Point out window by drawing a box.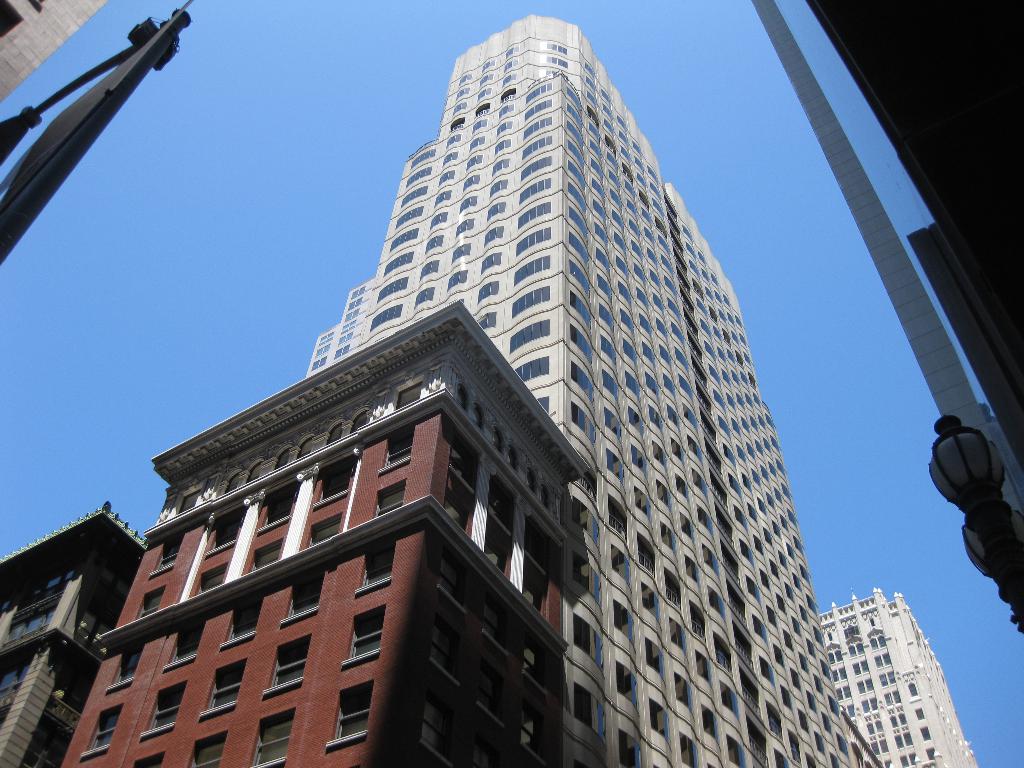
x1=774, y1=745, x2=791, y2=767.
